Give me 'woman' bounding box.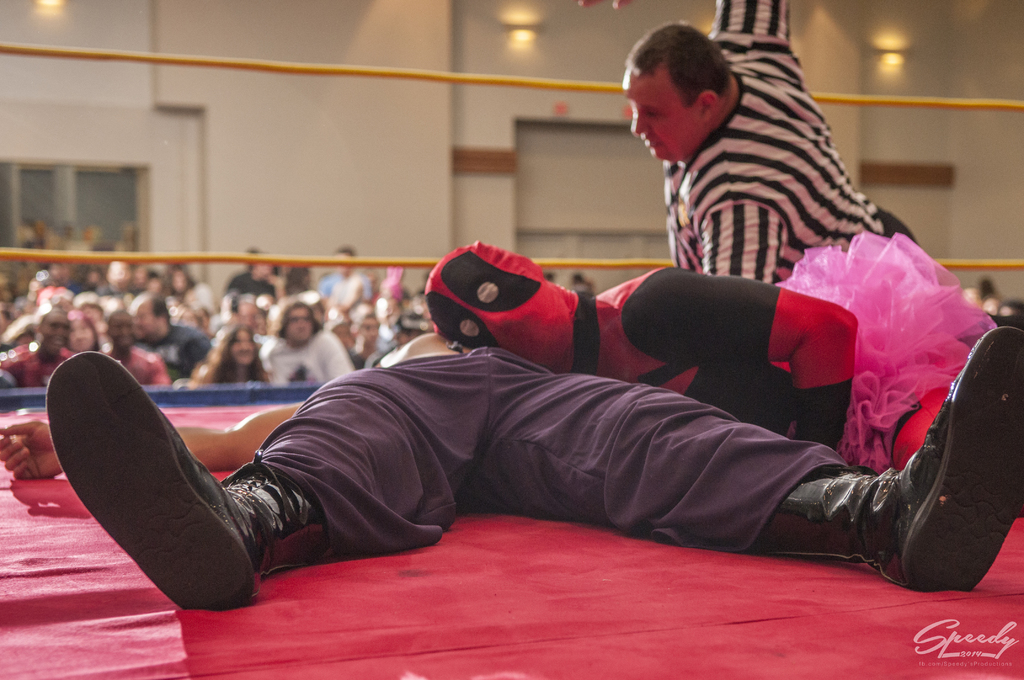
bbox(201, 328, 266, 380).
